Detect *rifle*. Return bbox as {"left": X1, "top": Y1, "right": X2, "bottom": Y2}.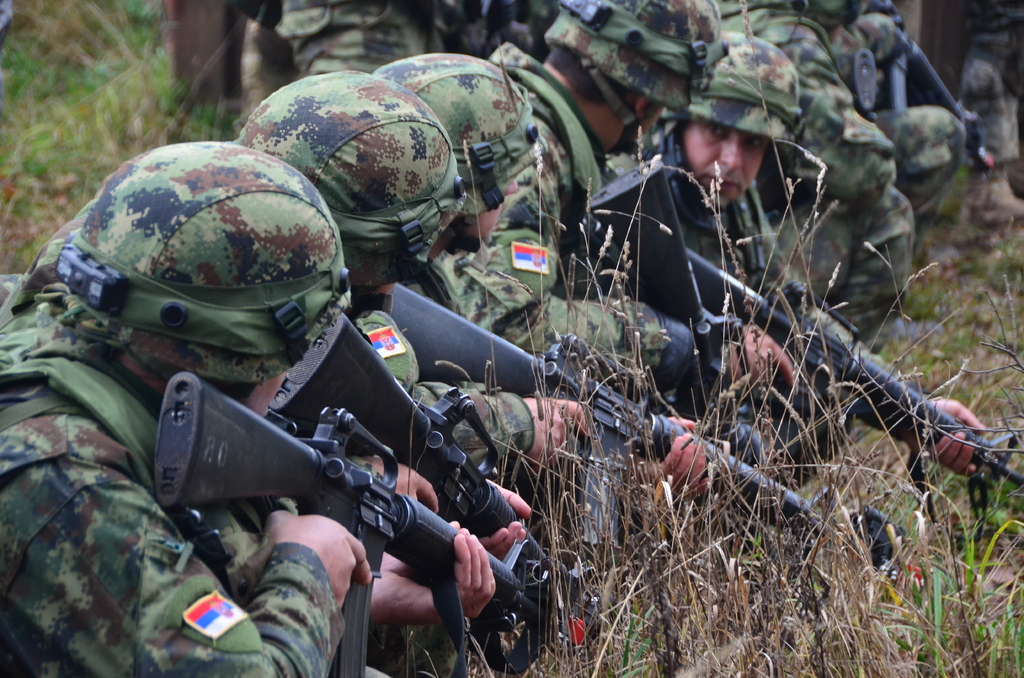
{"left": 254, "top": 305, "right": 612, "bottom": 654}.
